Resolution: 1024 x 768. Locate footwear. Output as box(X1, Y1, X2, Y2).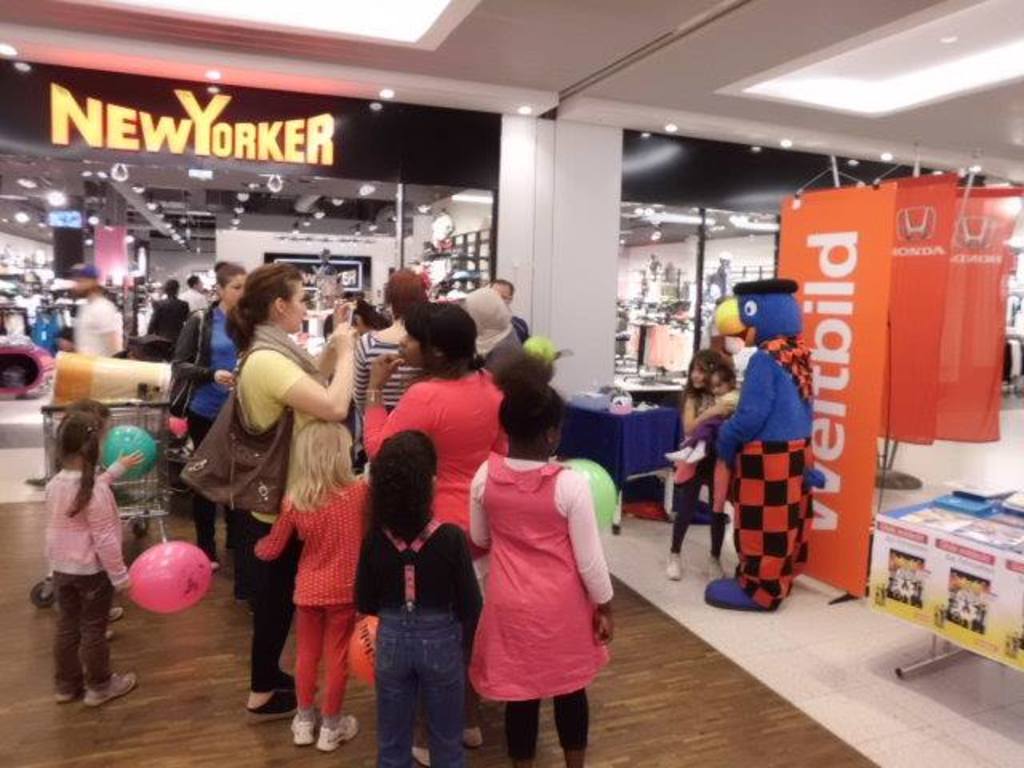
box(45, 678, 80, 706).
